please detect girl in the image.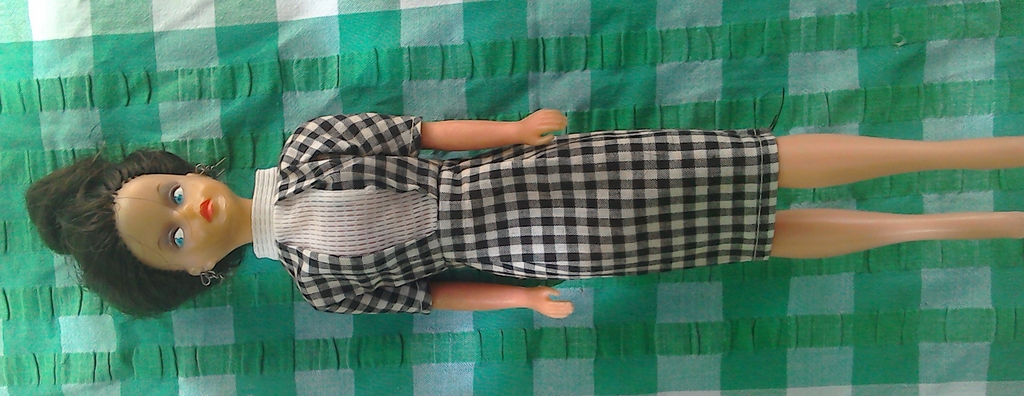
Rect(19, 104, 1023, 321).
